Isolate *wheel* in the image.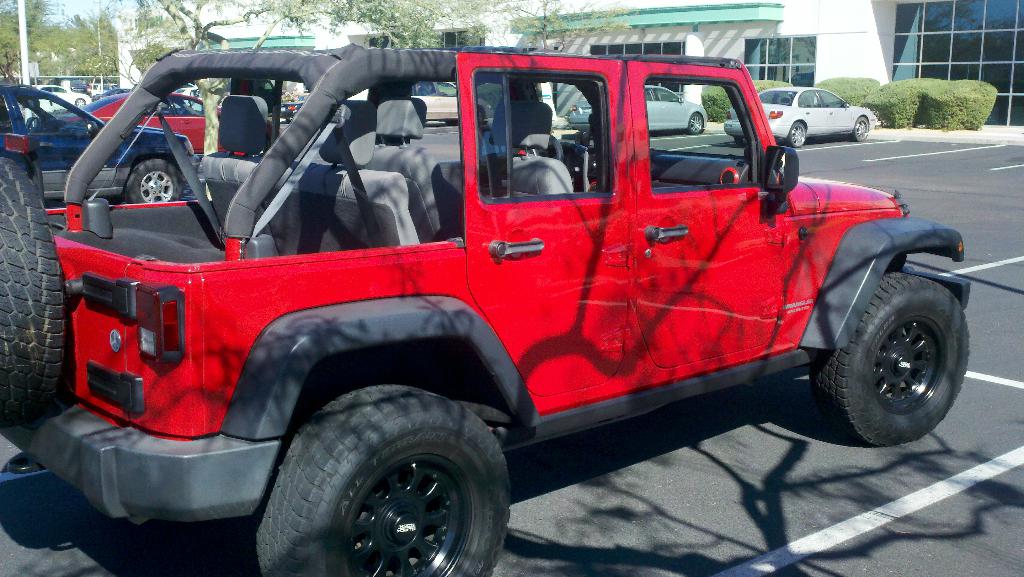
Isolated region: <bbox>689, 113, 703, 134</bbox>.
